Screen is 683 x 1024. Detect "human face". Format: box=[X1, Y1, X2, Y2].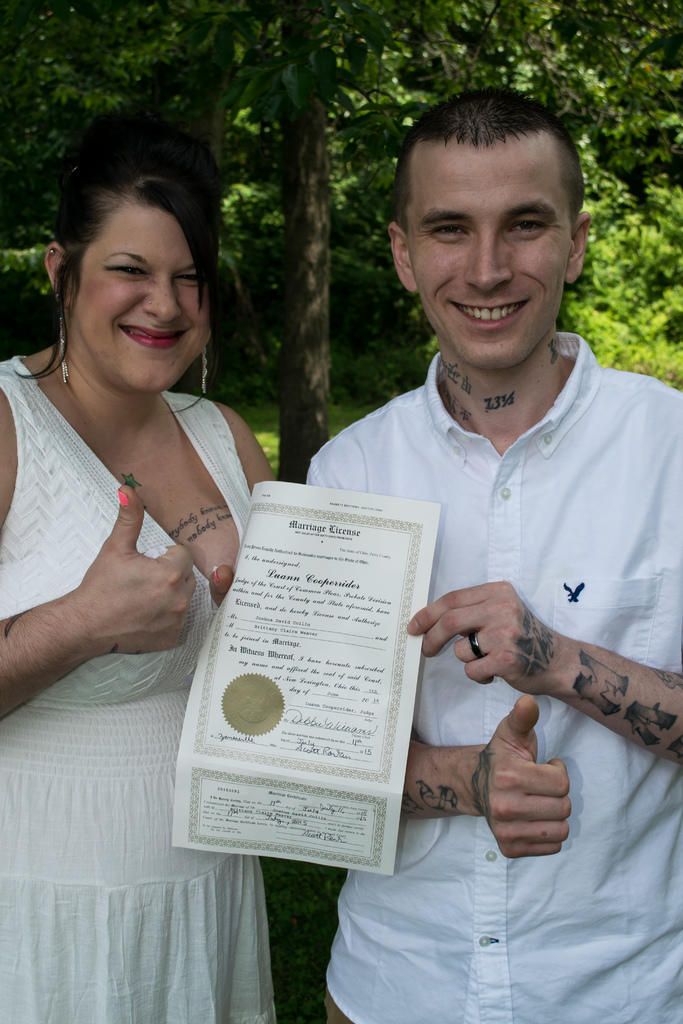
box=[73, 208, 213, 392].
